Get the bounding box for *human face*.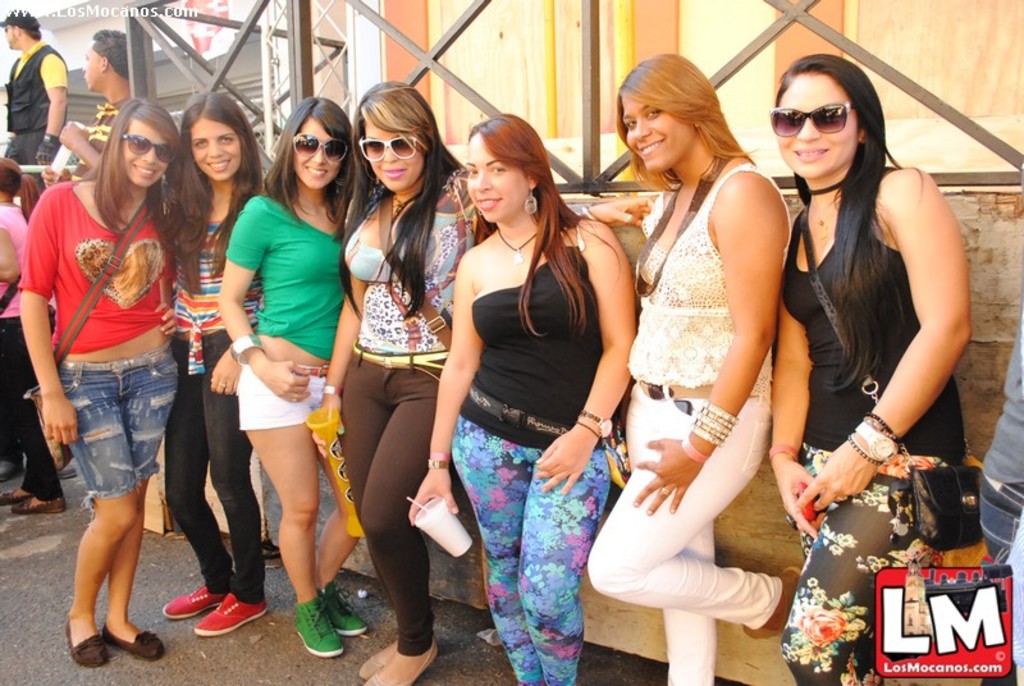
5 23 20 49.
